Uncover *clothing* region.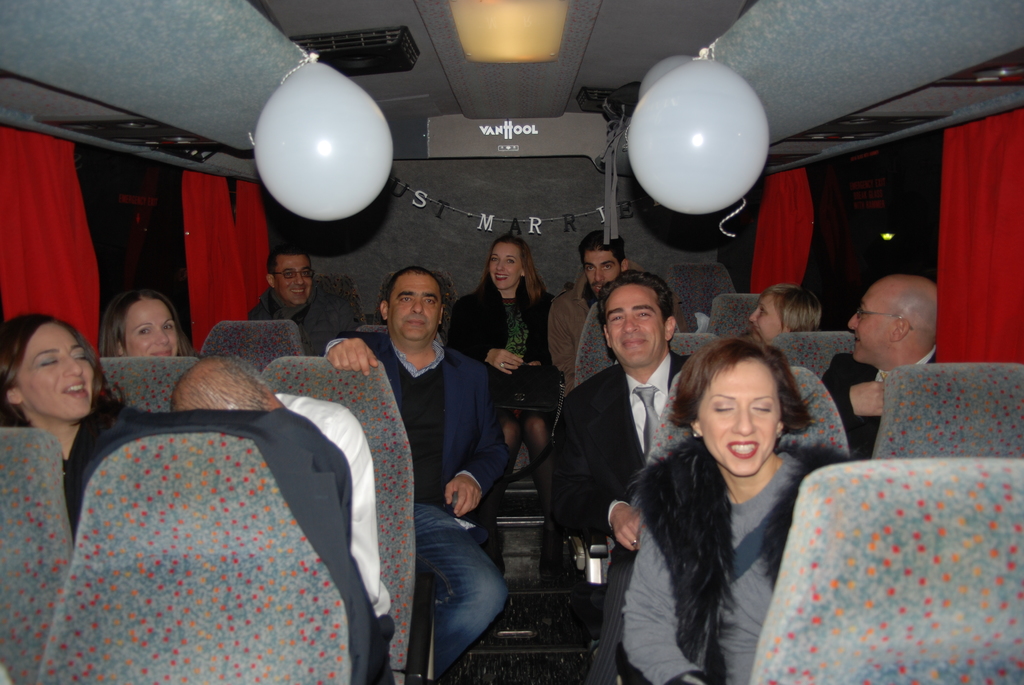
Uncovered: x1=272 y1=388 x2=398 y2=684.
